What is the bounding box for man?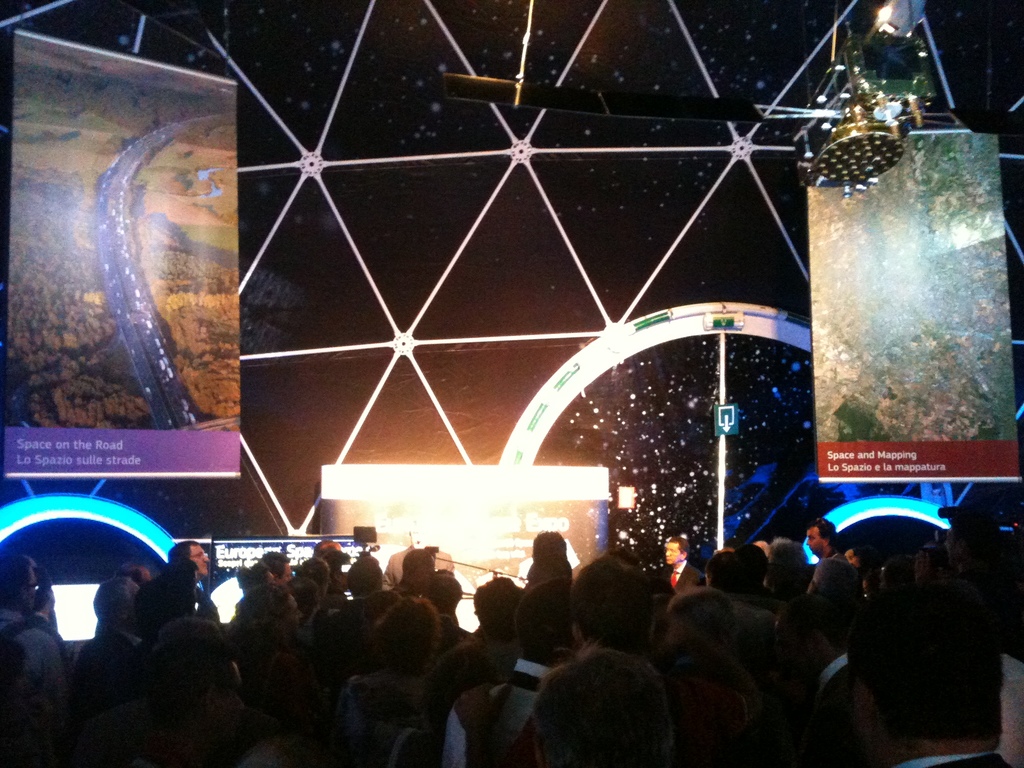
l=0, t=557, r=73, b=732.
